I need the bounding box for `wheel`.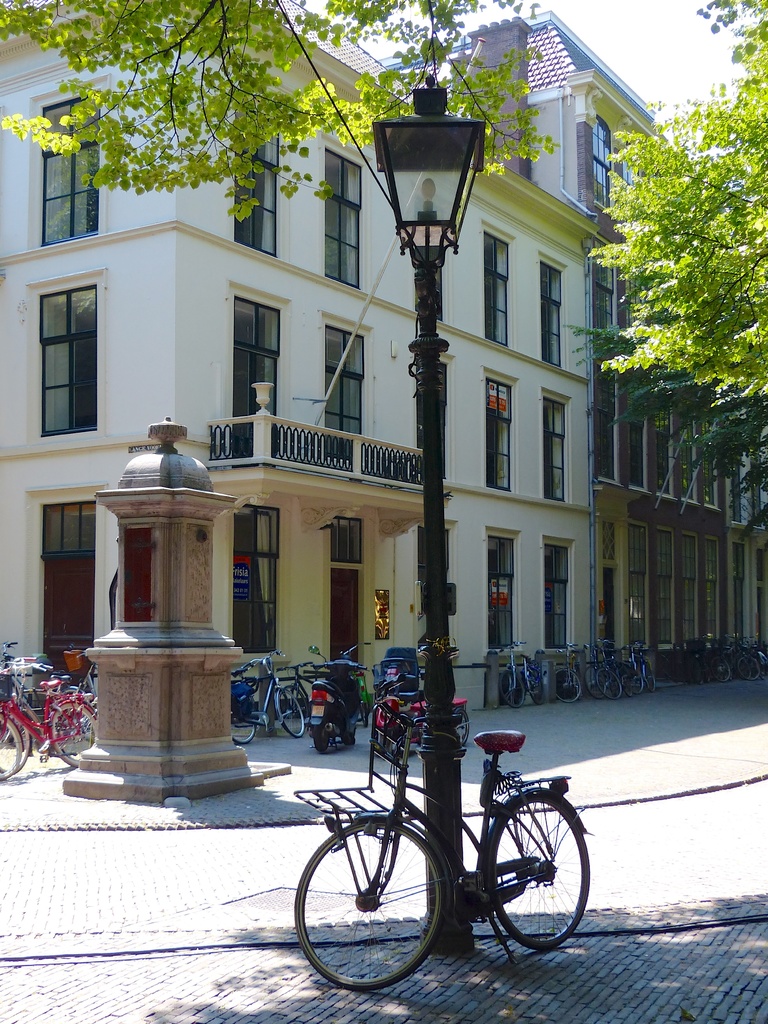
Here it is: left=51, top=695, right=98, bottom=764.
